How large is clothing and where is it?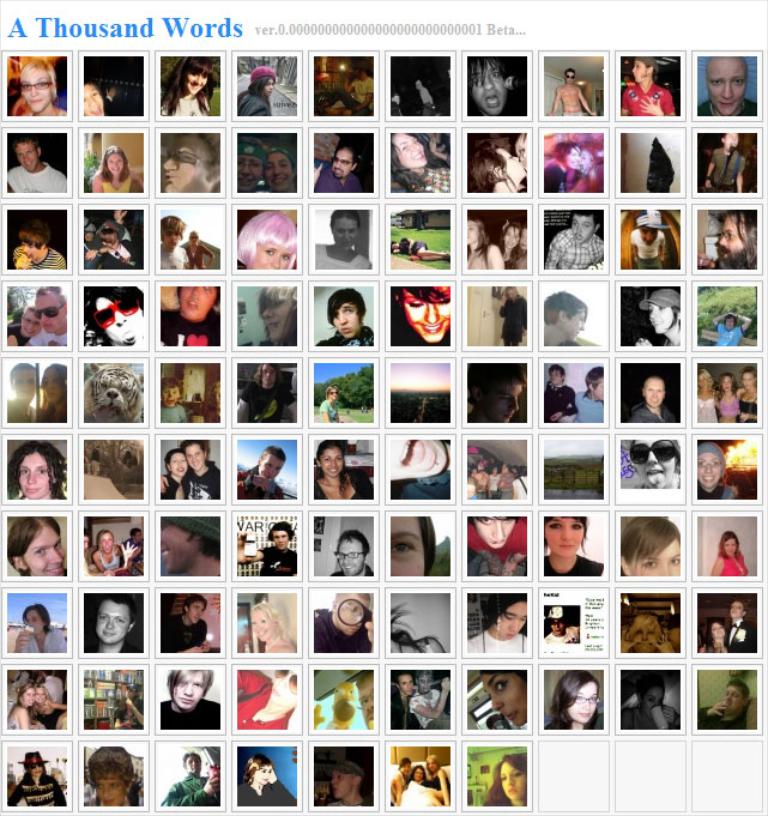
Bounding box: pyautogui.locateOnScreen(5, 708, 22, 733).
